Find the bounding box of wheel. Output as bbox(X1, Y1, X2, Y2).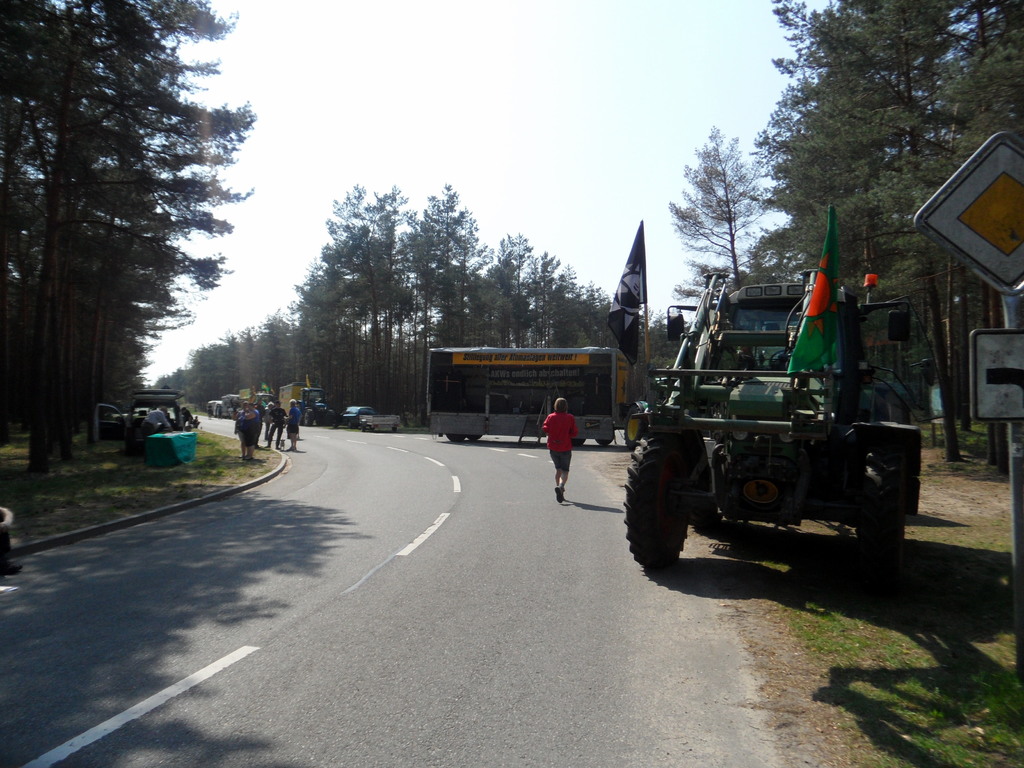
bbox(444, 430, 460, 445).
